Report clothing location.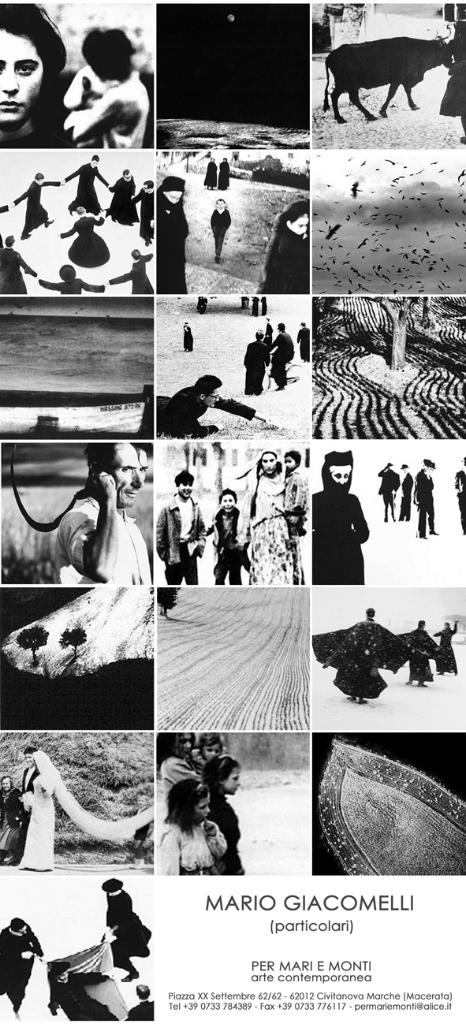
Report: pyautogui.locateOnScreen(158, 811, 237, 880).
